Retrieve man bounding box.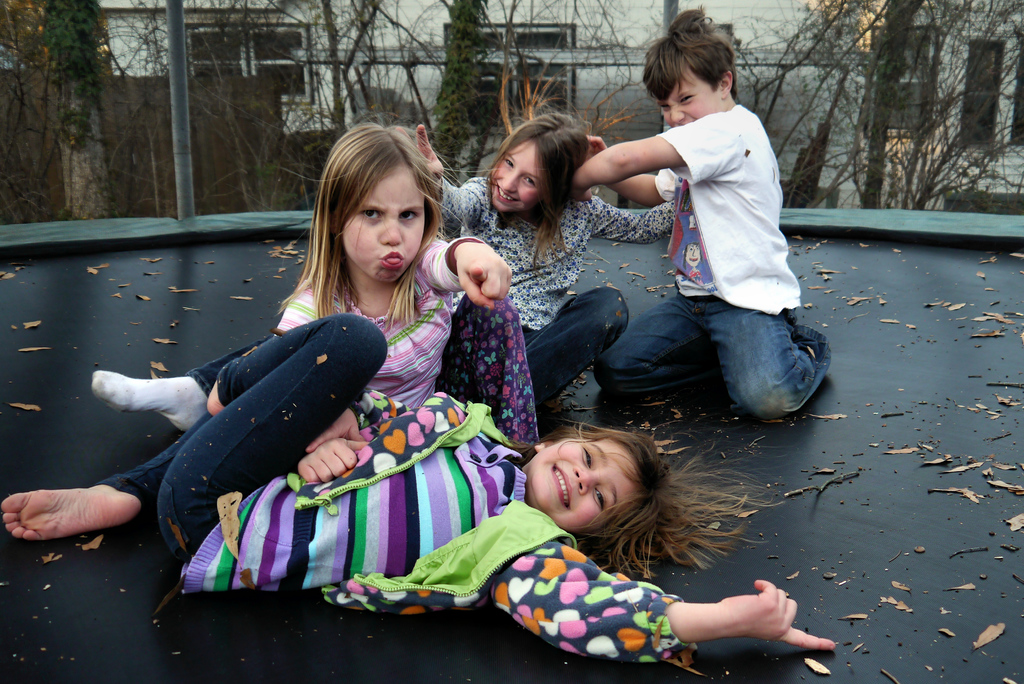
Bounding box: pyautogui.locateOnScreen(615, 46, 812, 434).
